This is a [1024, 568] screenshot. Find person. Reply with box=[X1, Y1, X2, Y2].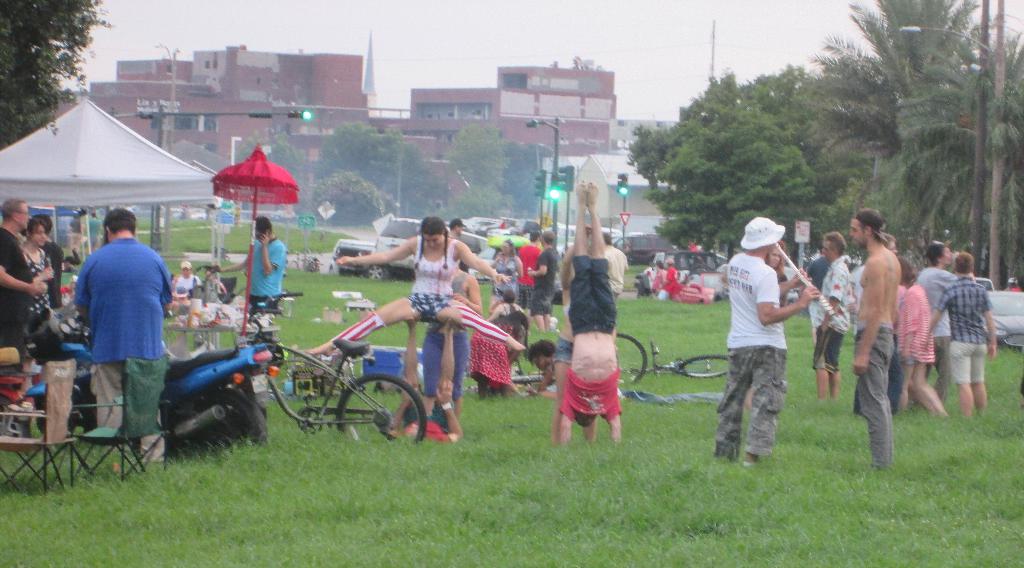
box=[486, 290, 528, 333].
